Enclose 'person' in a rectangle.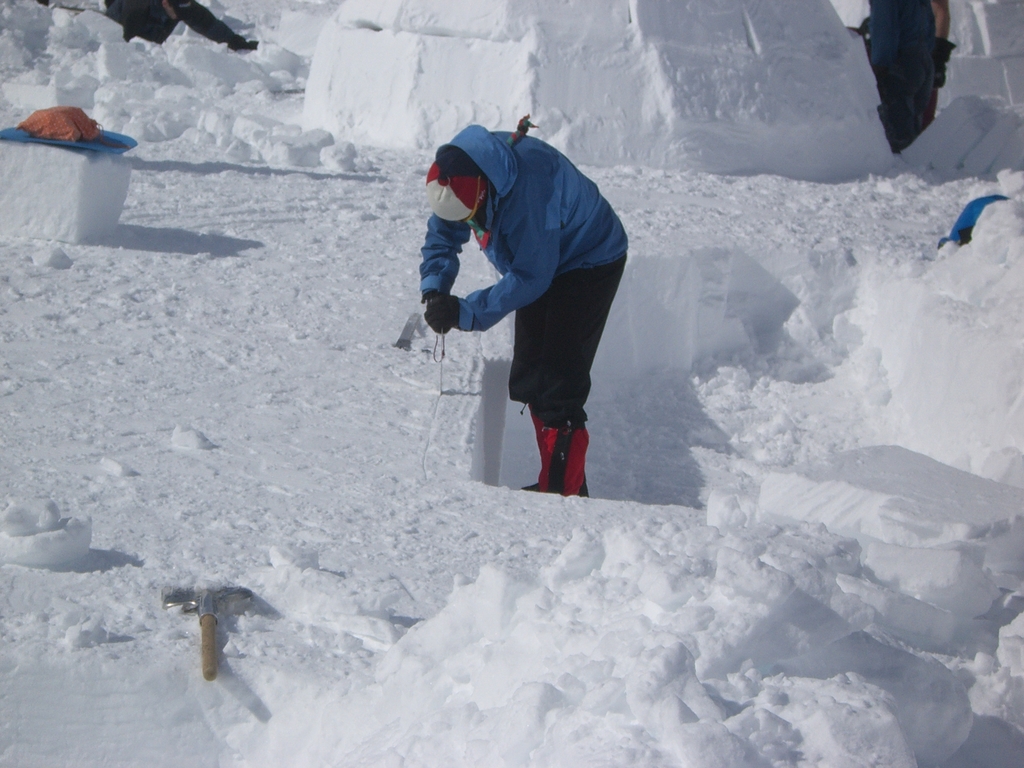
(left=104, top=0, right=260, bottom=52).
